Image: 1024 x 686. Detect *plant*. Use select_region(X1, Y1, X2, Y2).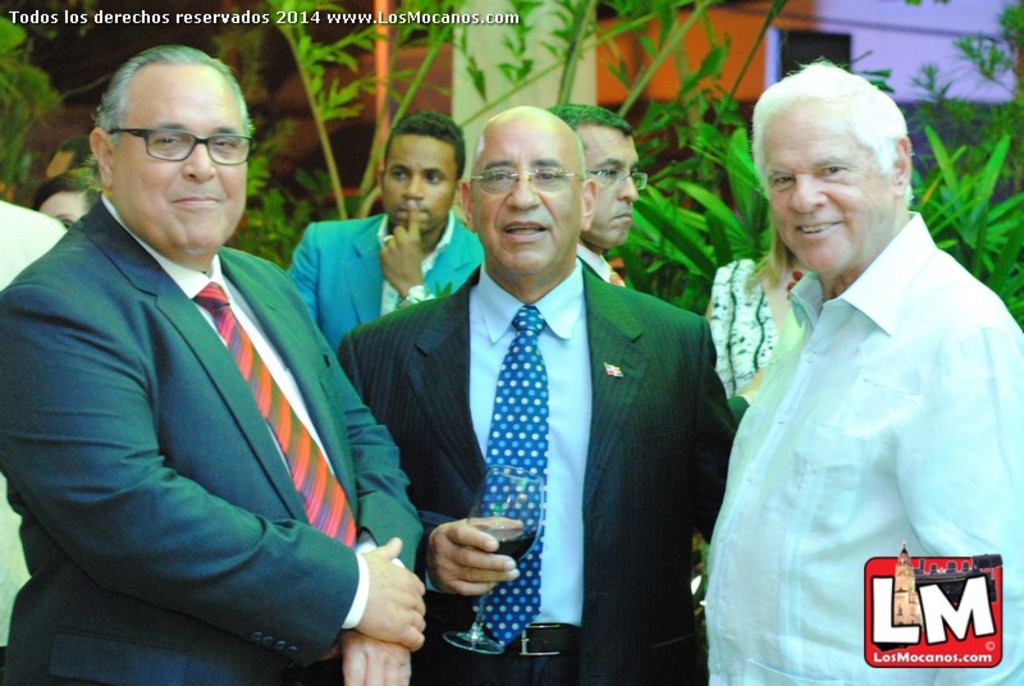
select_region(959, 0, 1023, 111).
